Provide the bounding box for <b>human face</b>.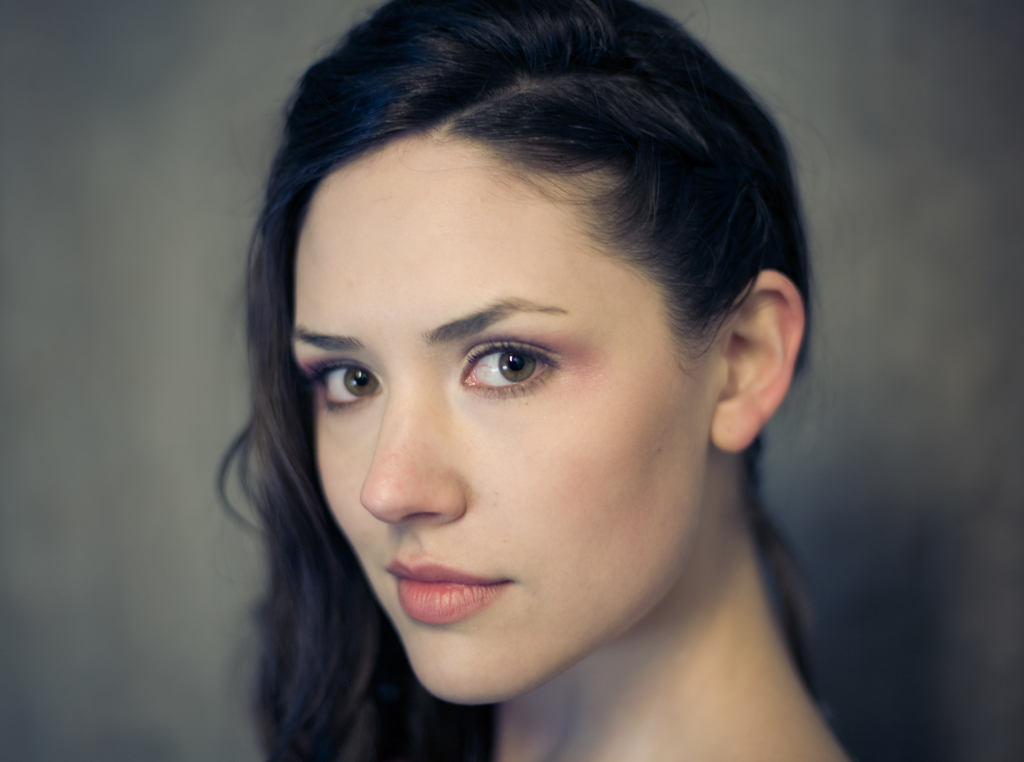
BBox(280, 126, 720, 712).
